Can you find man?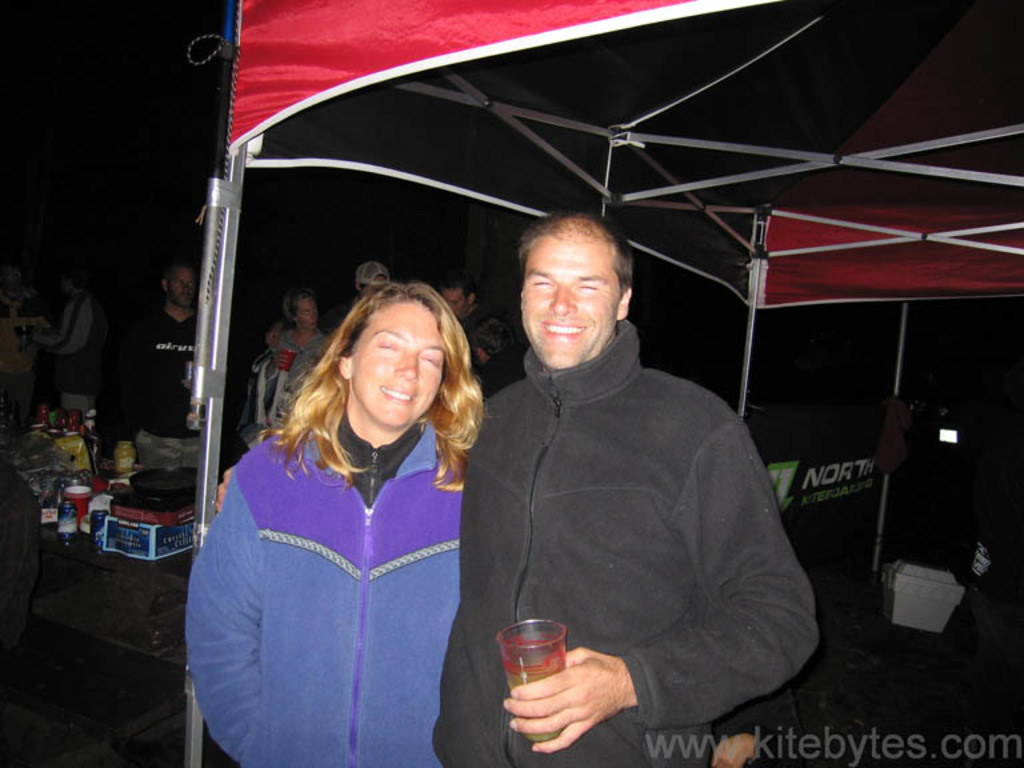
Yes, bounding box: {"x1": 121, "y1": 257, "x2": 201, "y2": 469}.
